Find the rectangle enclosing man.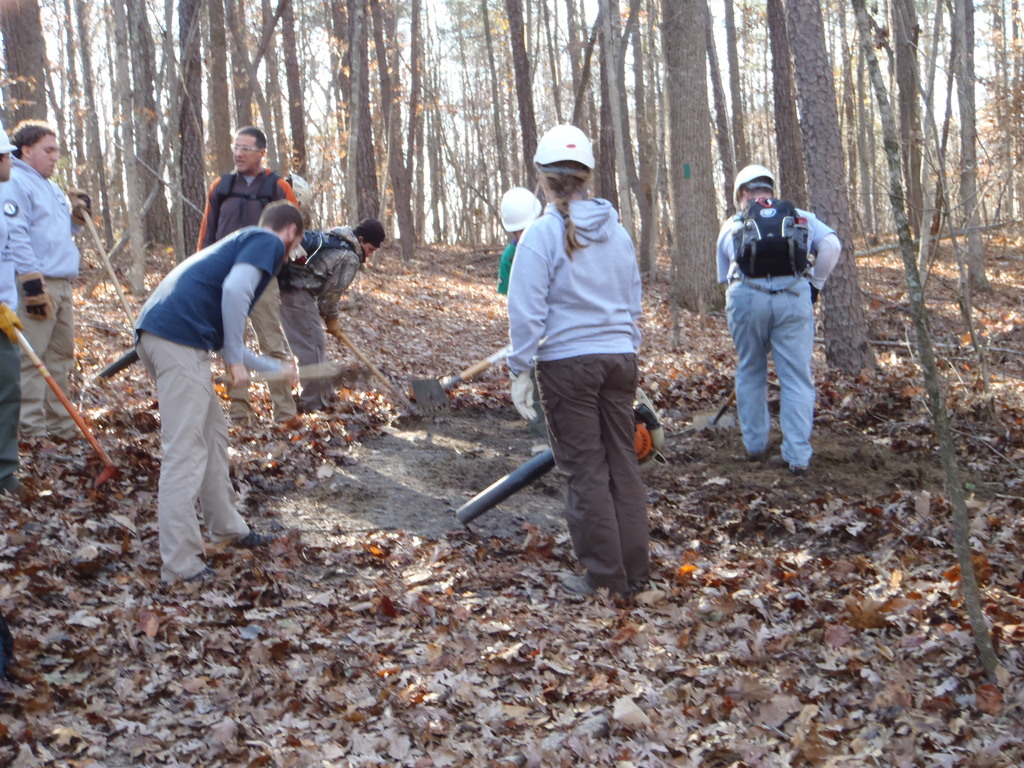
(281, 218, 381, 399).
